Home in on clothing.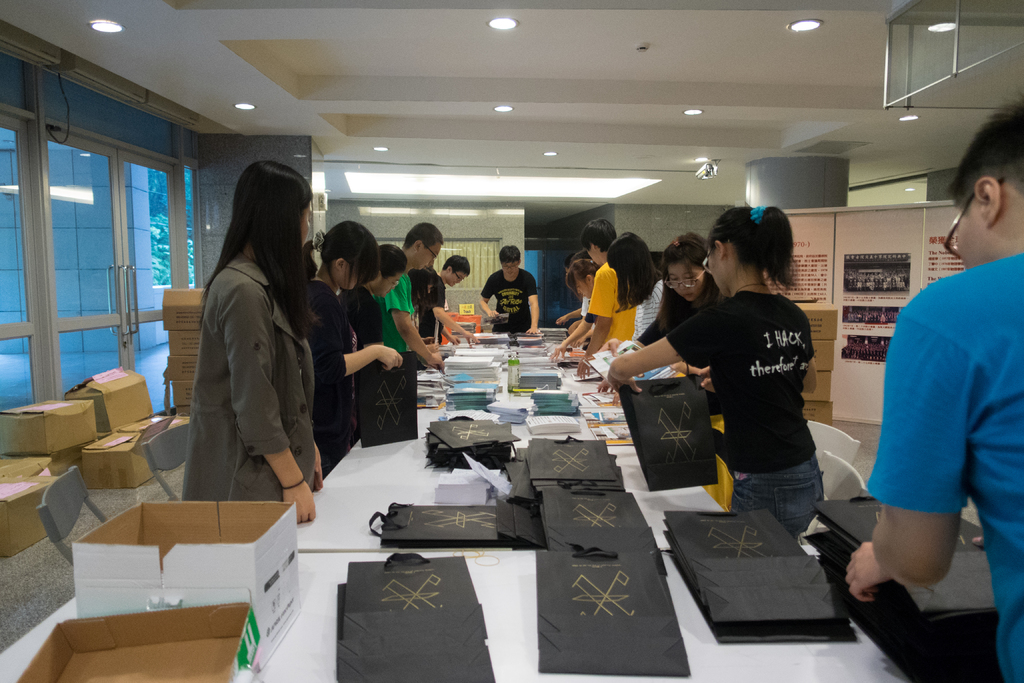
Homed in at region(482, 272, 537, 334).
